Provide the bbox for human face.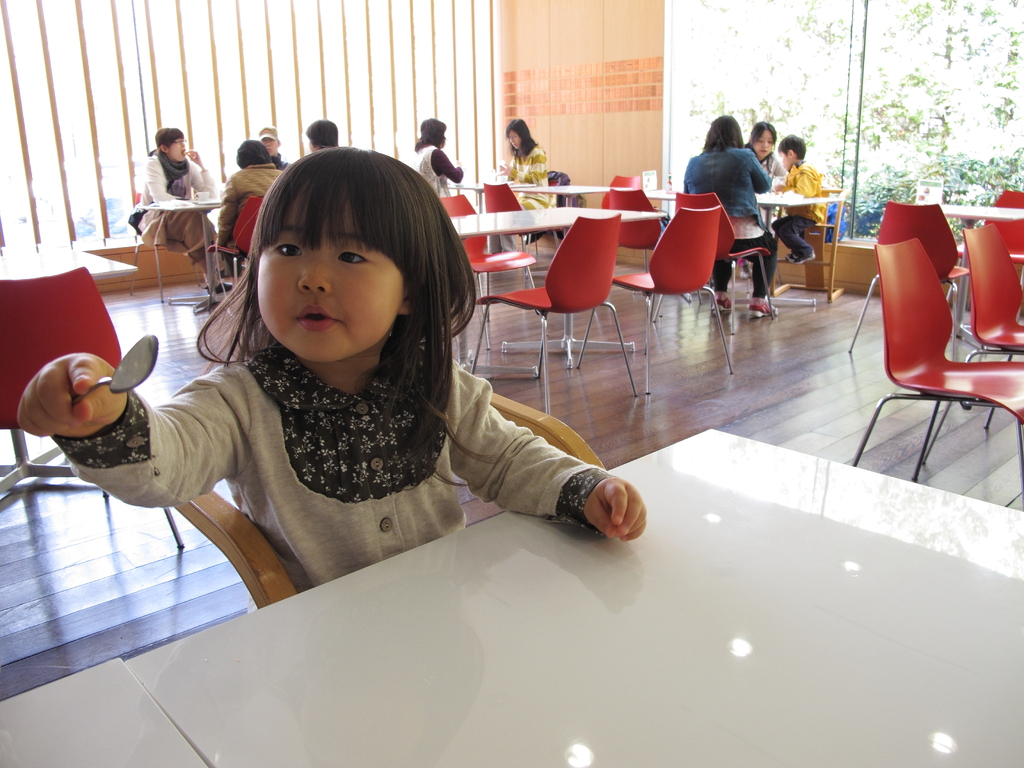
box(776, 151, 792, 166).
